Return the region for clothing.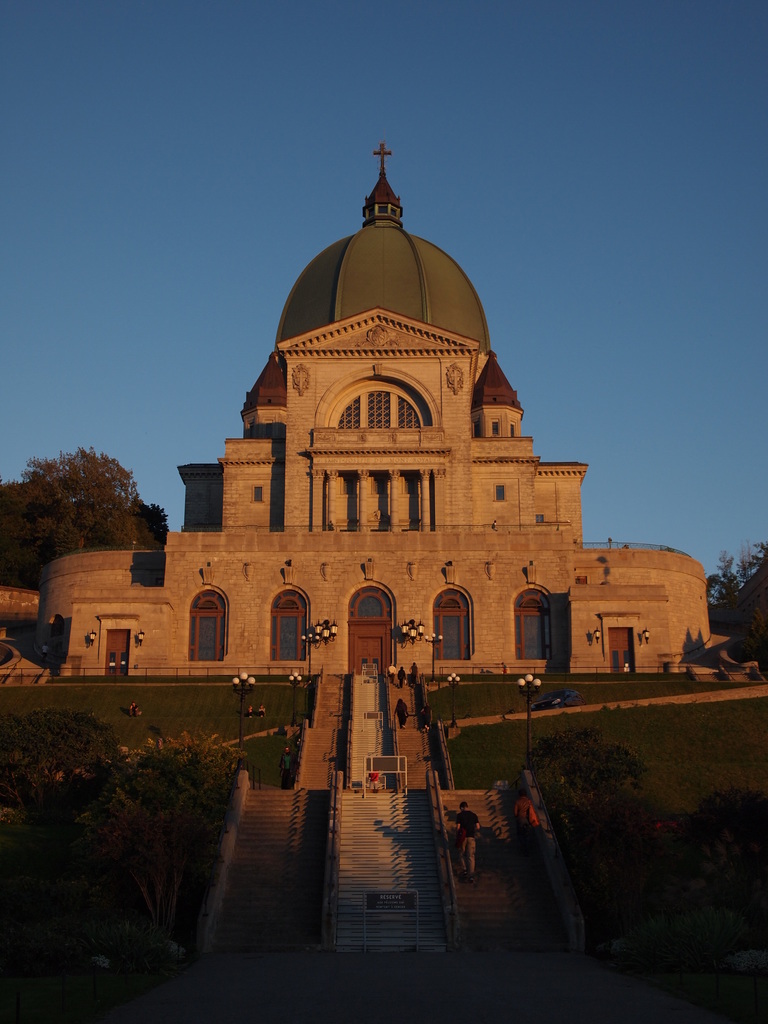
[410,665,419,680].
